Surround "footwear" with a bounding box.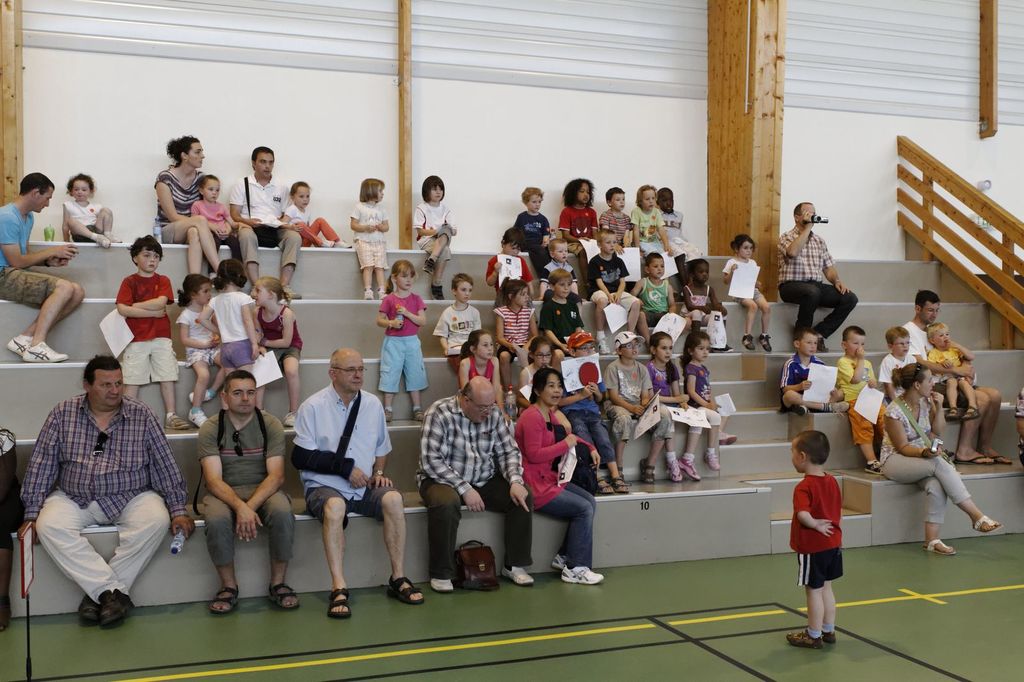
x1=703 y1=448 x2=720 y2=473.
